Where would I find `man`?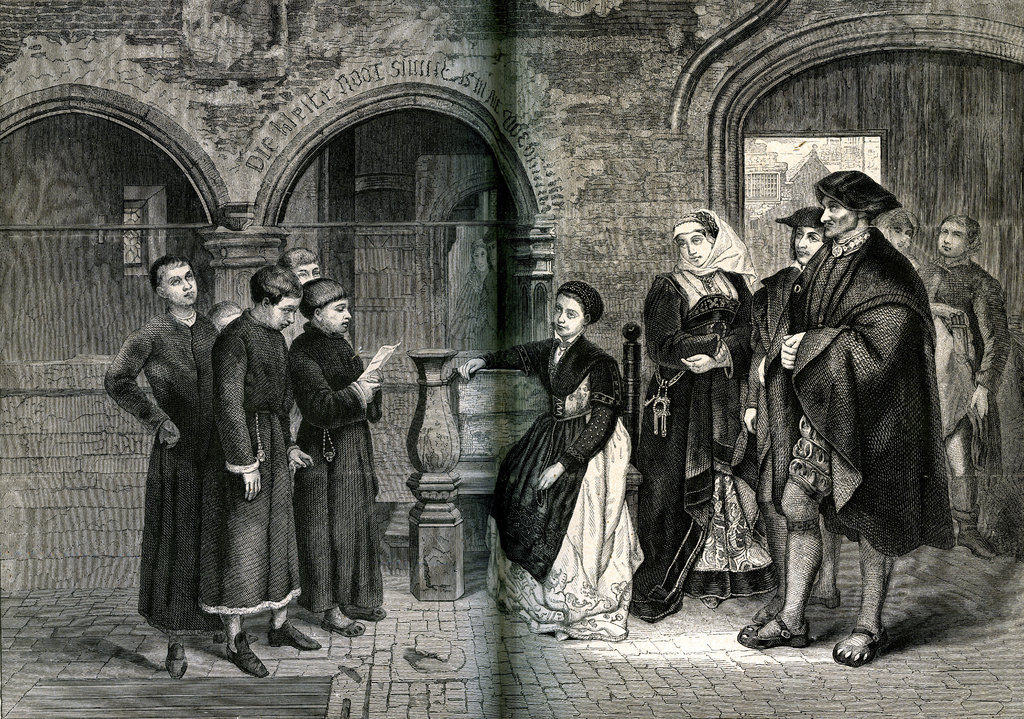
At locate(226, 267, 298, 656).
